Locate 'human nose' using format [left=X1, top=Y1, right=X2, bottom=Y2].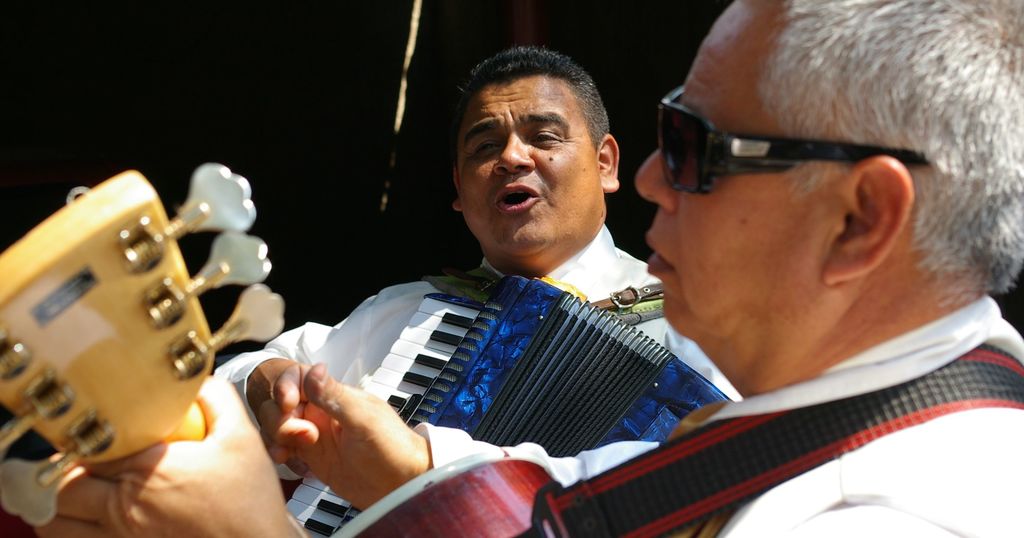
[left=492, top=140, right=535, bottom=172].
